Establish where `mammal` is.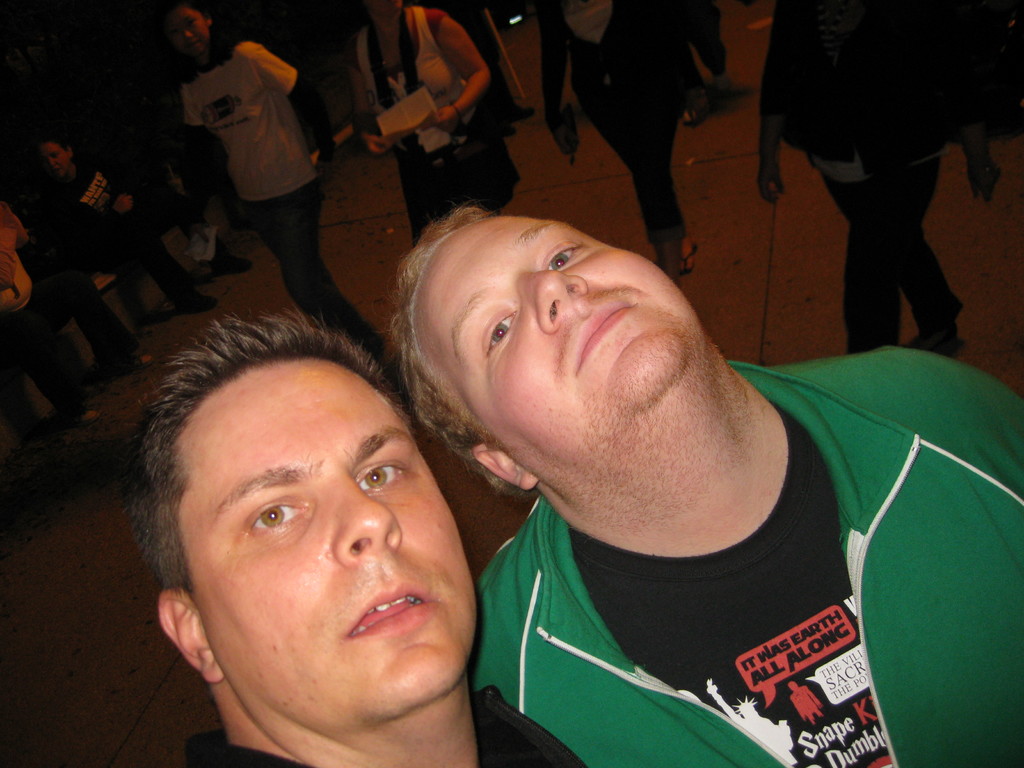
Established at [left=163, top=0, right=387, bottom=357].
